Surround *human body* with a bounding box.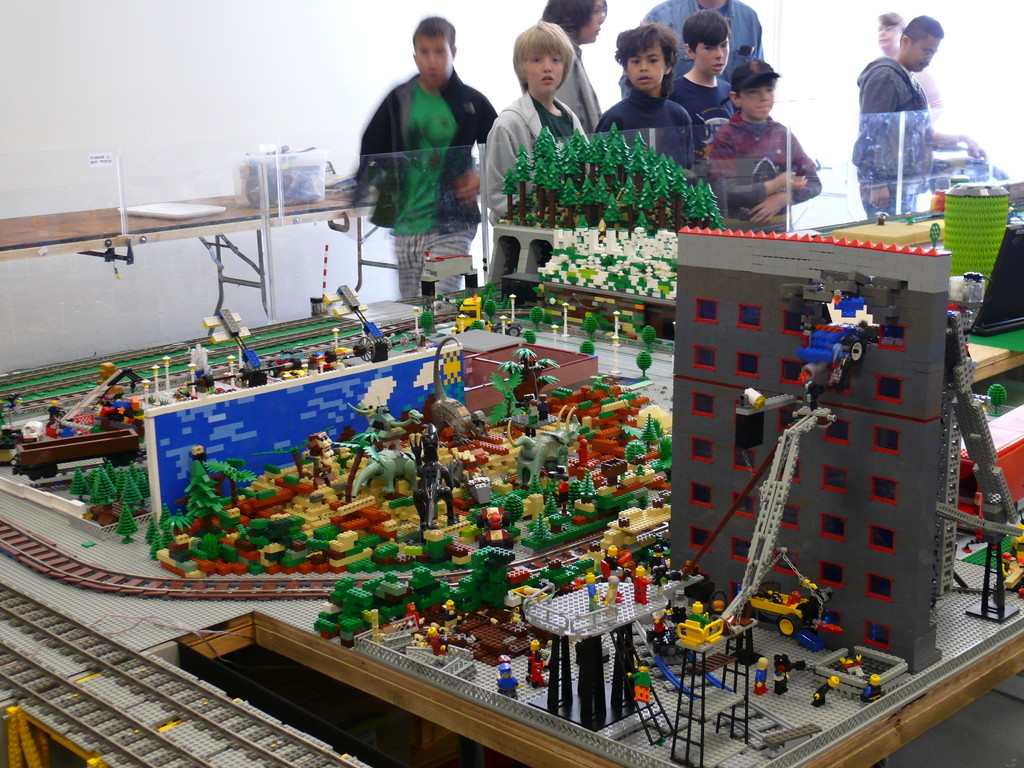
(x1=495, y1=662, x2=520, y2=698).
